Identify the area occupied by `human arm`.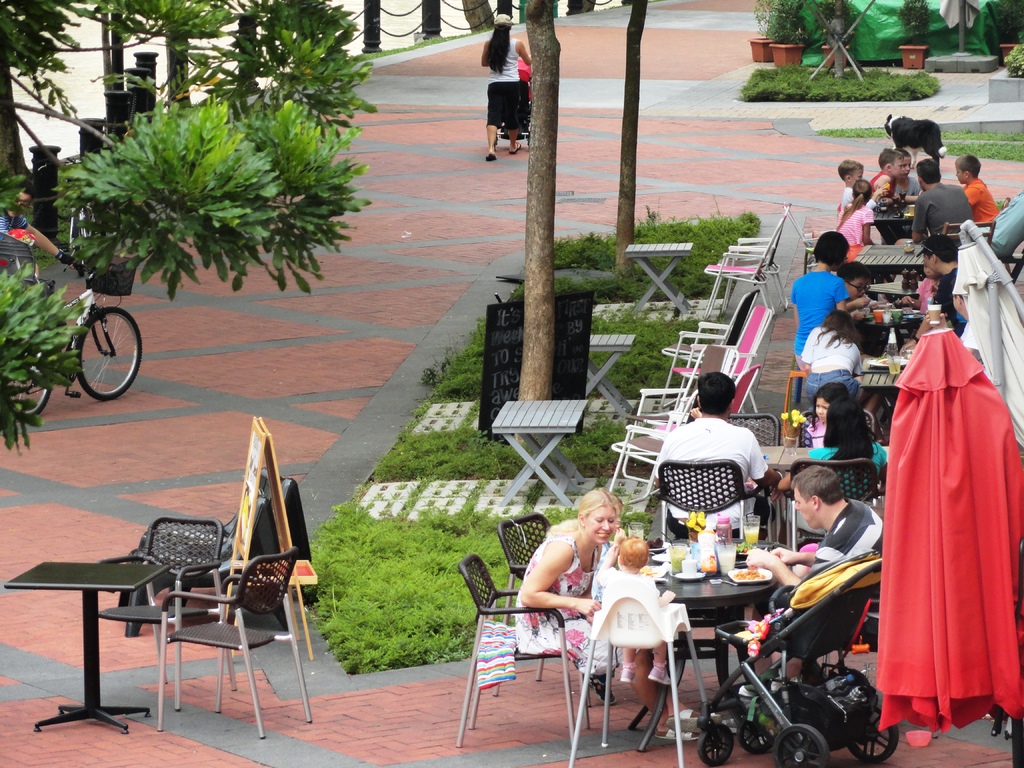
Area: [left=845, top=297, right=871, bottom=312].
